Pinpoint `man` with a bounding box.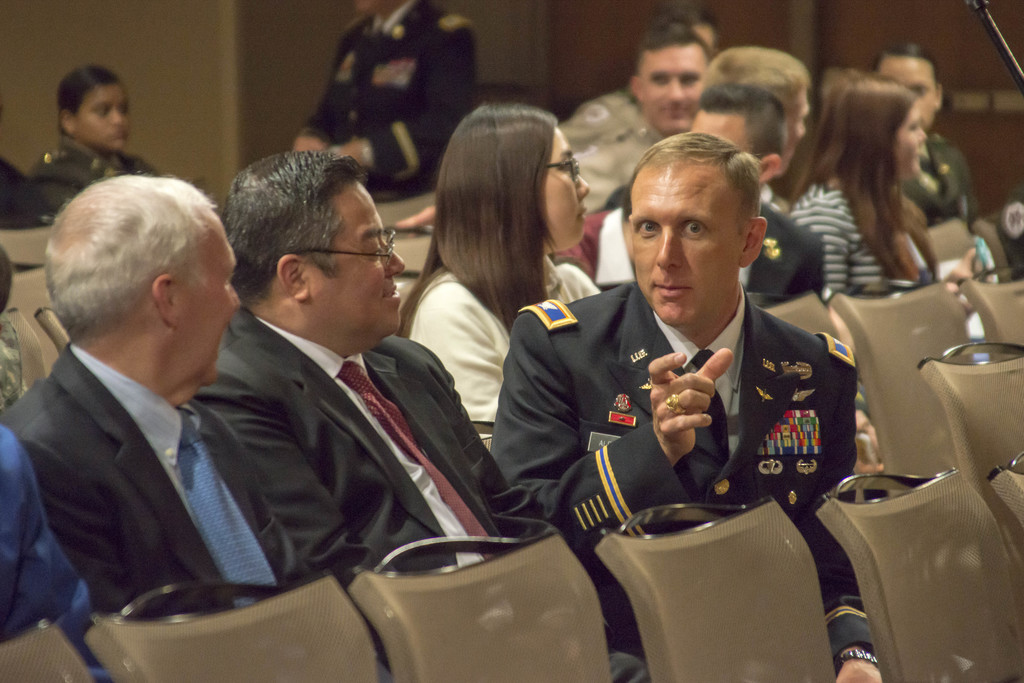
left=564, top=31, right=730, bottom=246.
